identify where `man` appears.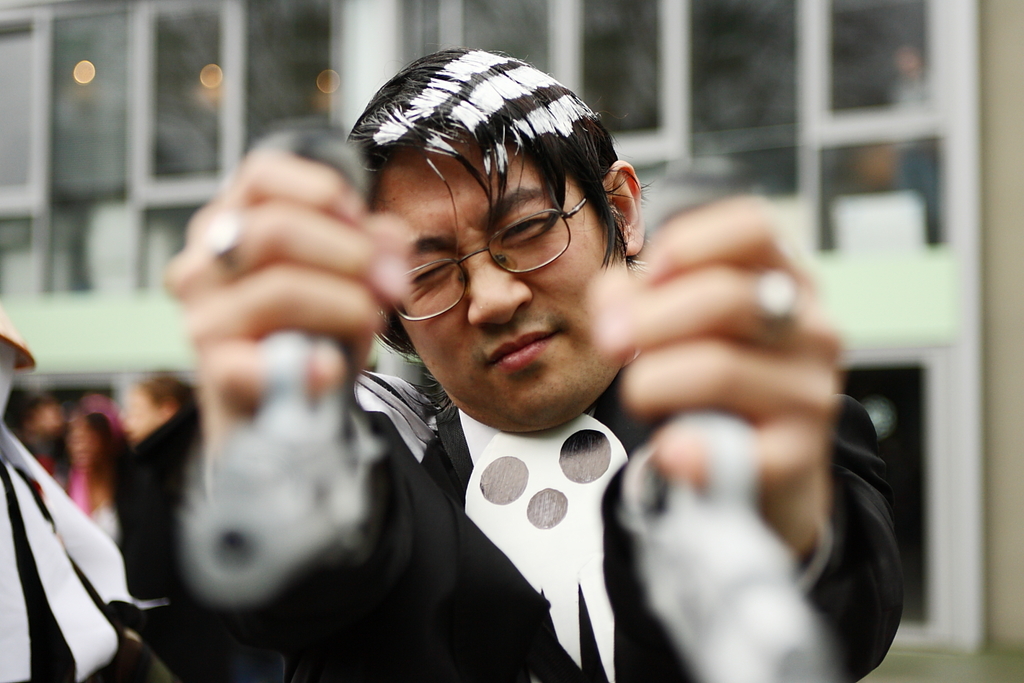
Appears at l=101, t=46, r=906, b=682.
